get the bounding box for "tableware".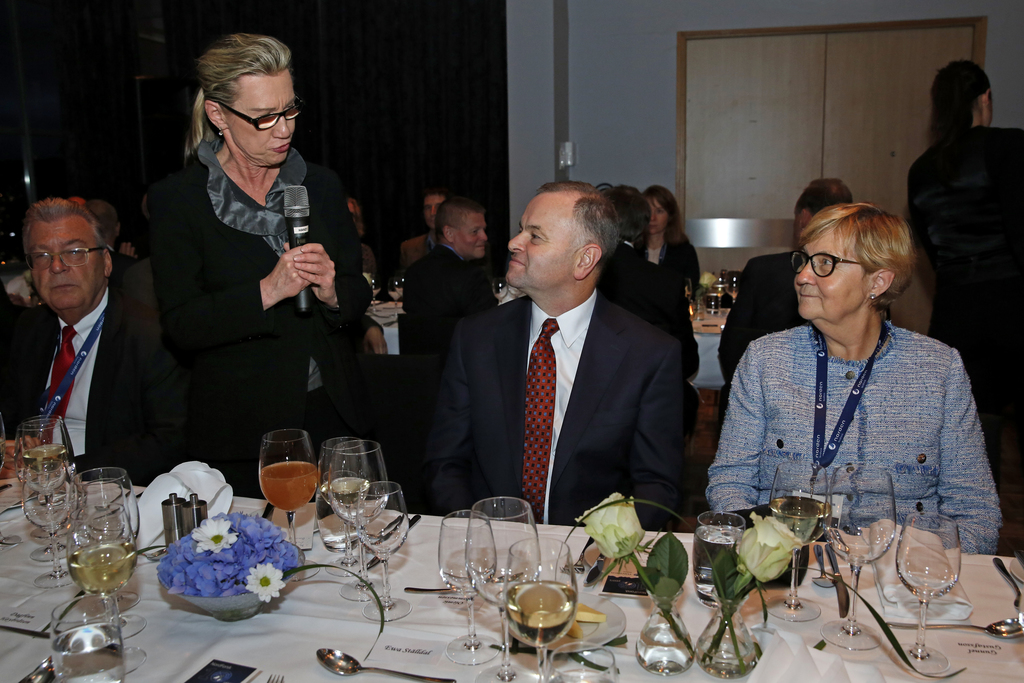
[left=693, top=511, right=747, bottom=608].
